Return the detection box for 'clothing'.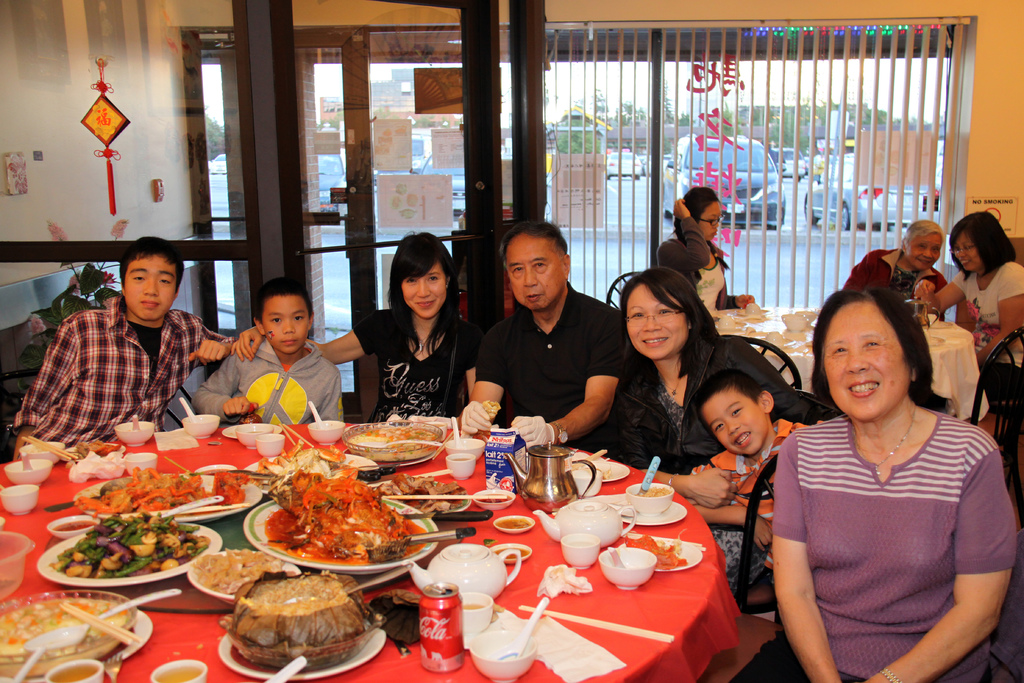
9:288:224:440.
